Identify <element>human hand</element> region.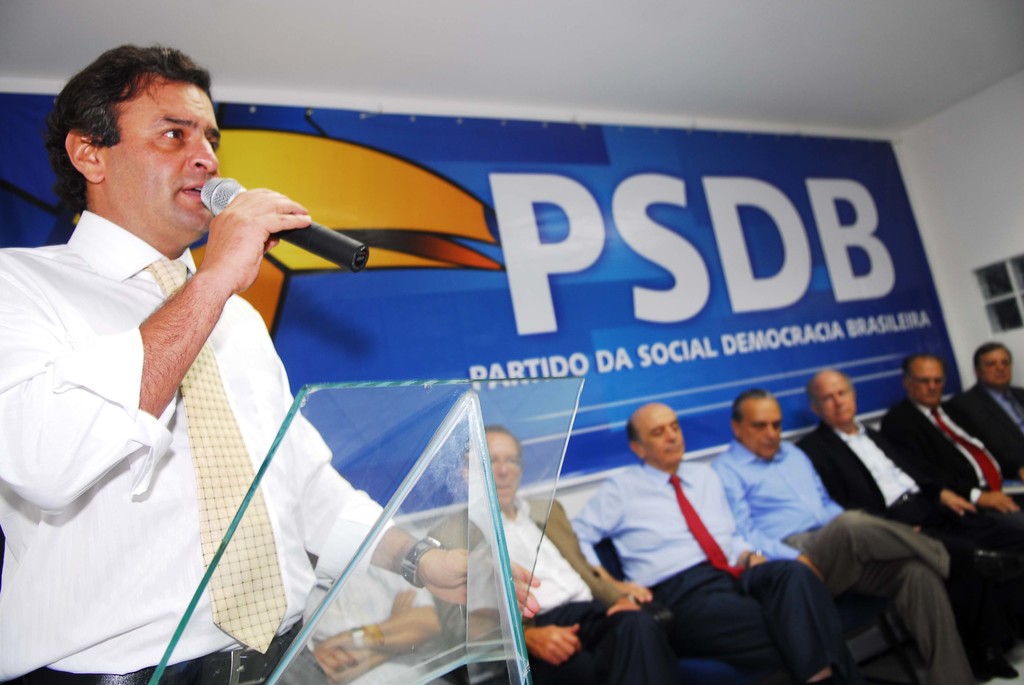
Region: l=414, t=549, r=540, b=622.
